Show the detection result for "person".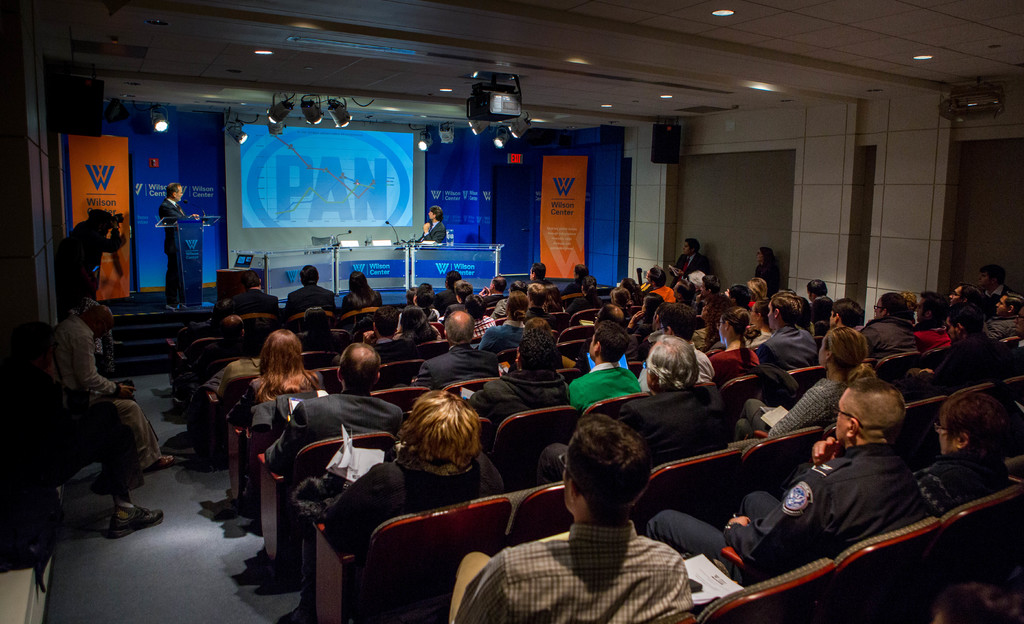
x1=911 y1=384 x2=1018 y2=512.
